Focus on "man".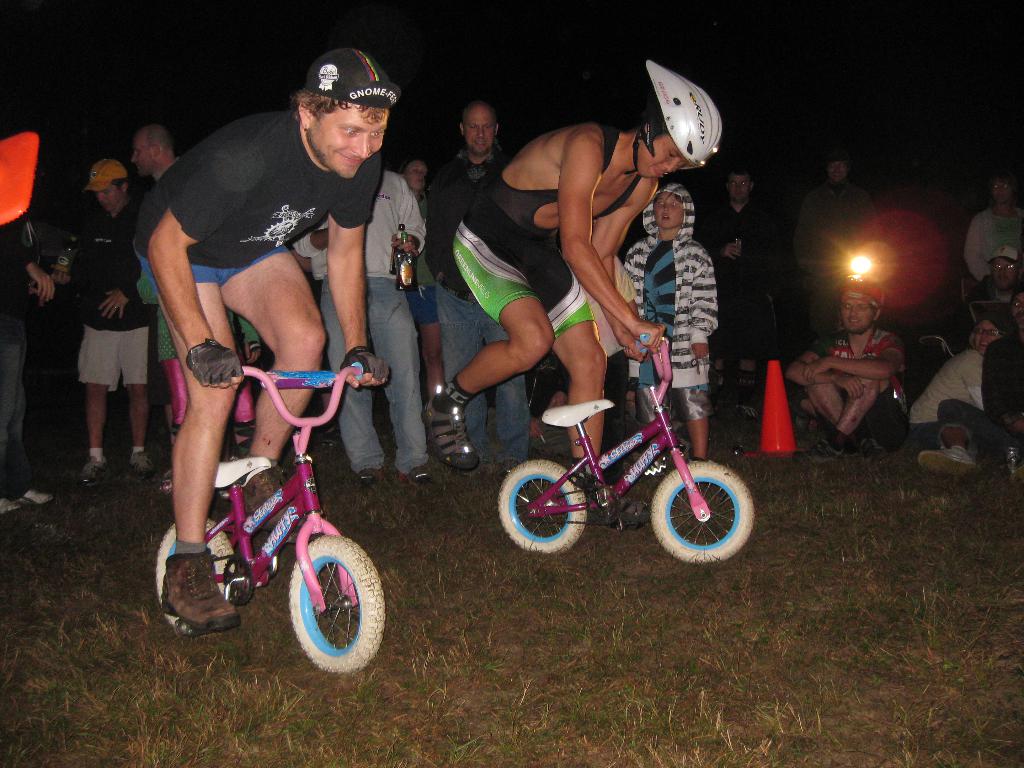
Focused at [left=124, top=130, right=227, bottom=508].
